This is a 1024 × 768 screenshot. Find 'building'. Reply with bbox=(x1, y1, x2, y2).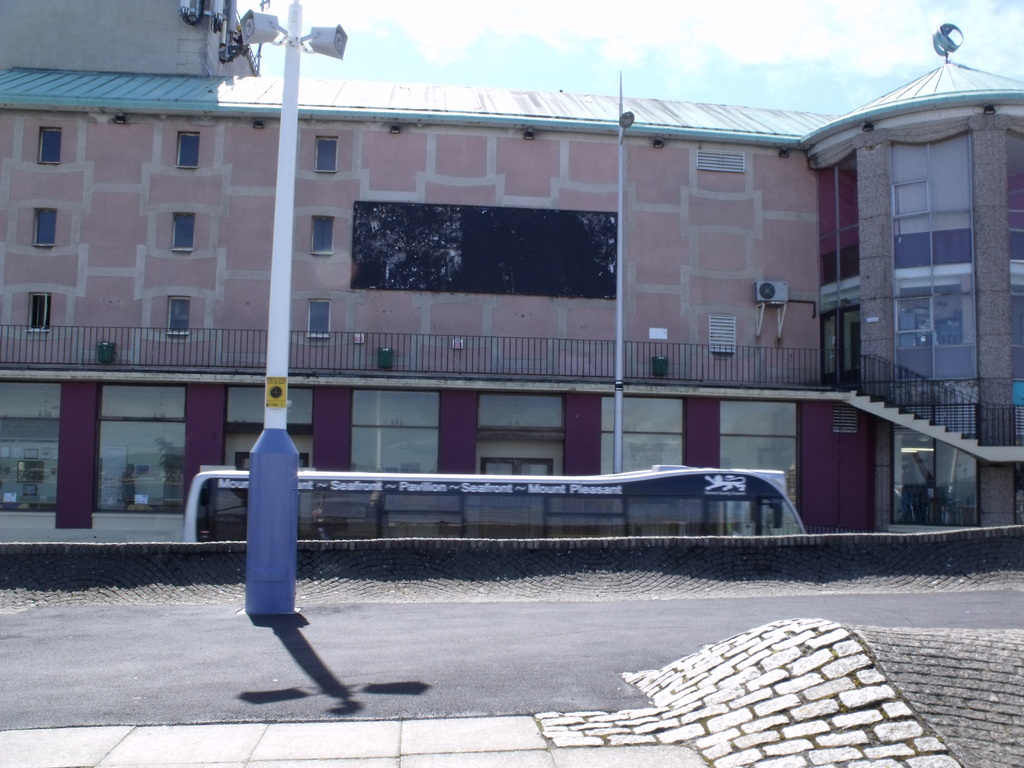
bbox=(0, 2, 1022, 534).
